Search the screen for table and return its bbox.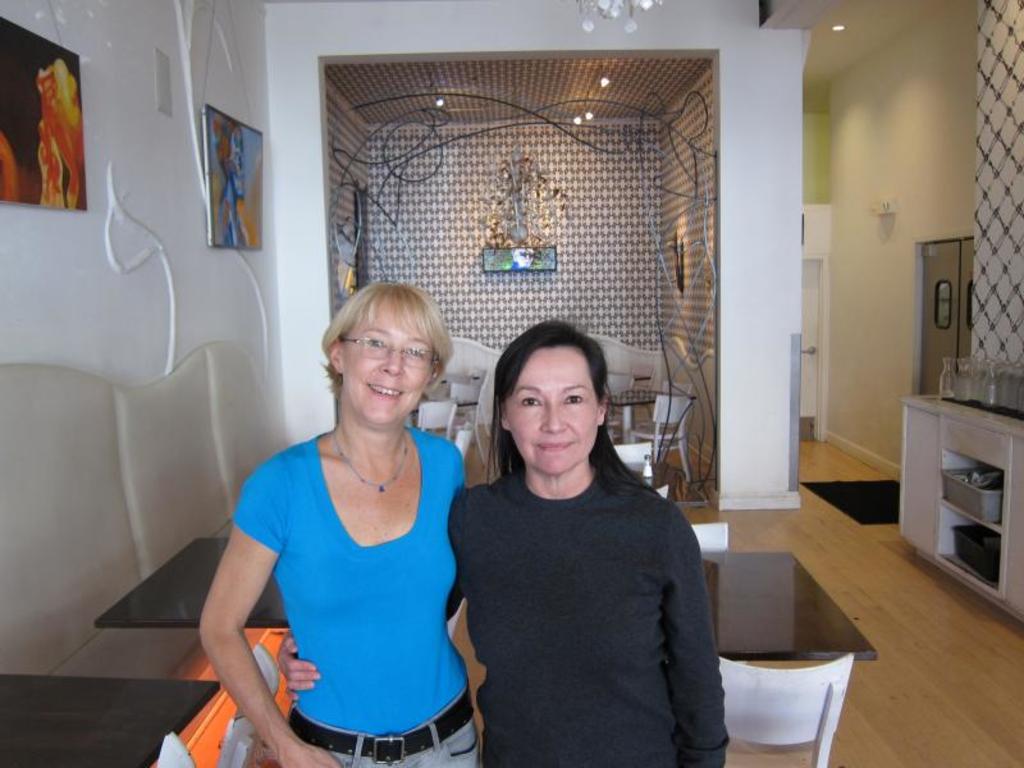
Found: (left=0, top=669, right=219, bottom=767).
